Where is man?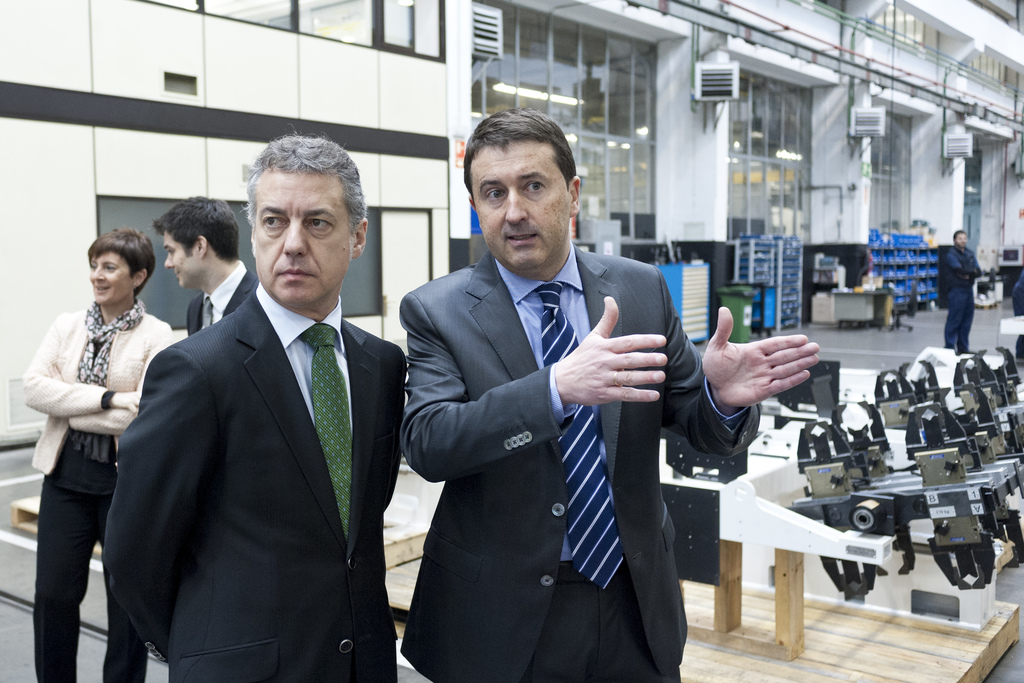
pyautogui.locateOnScreen(392, 107, 729, 674).
